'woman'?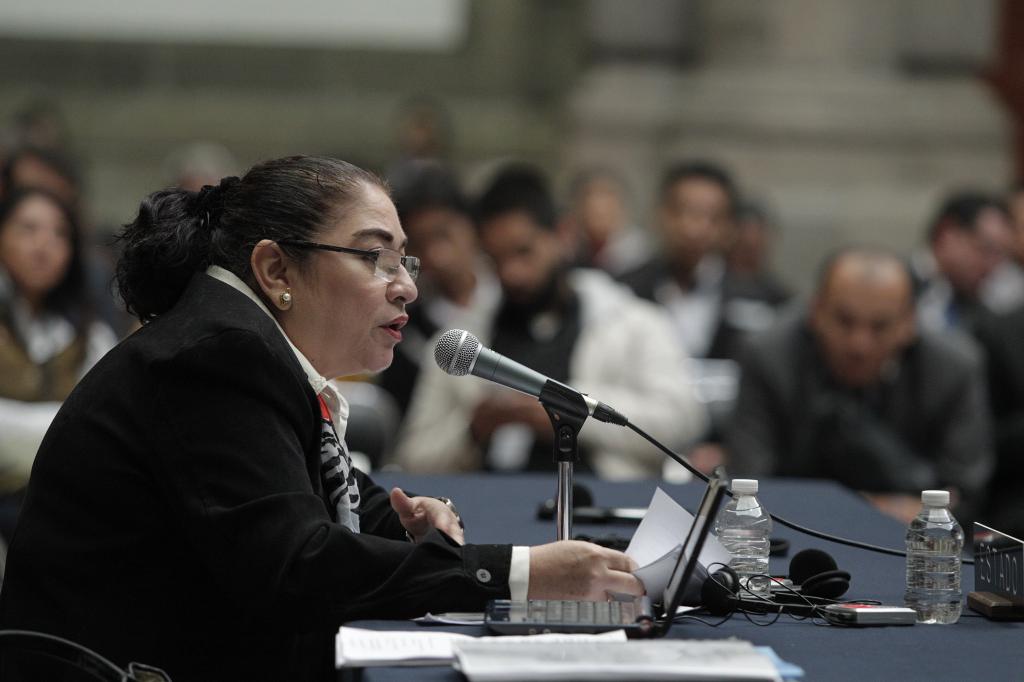
(x1=0, y1=175, x2=125, y2=549)
